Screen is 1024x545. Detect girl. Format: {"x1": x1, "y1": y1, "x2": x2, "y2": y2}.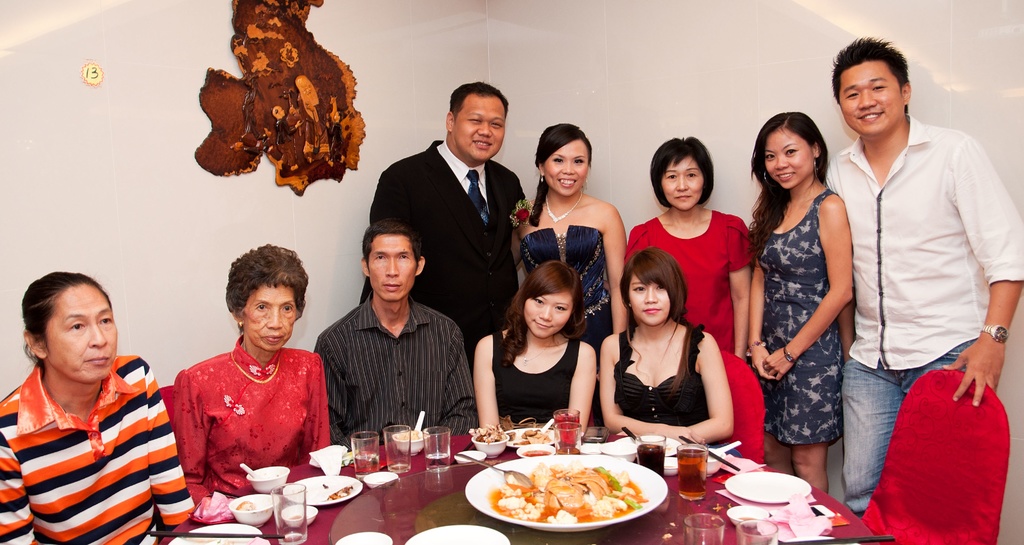
{"x1": 479, "y1": 259, "x2": 596, "y2": 429}.
